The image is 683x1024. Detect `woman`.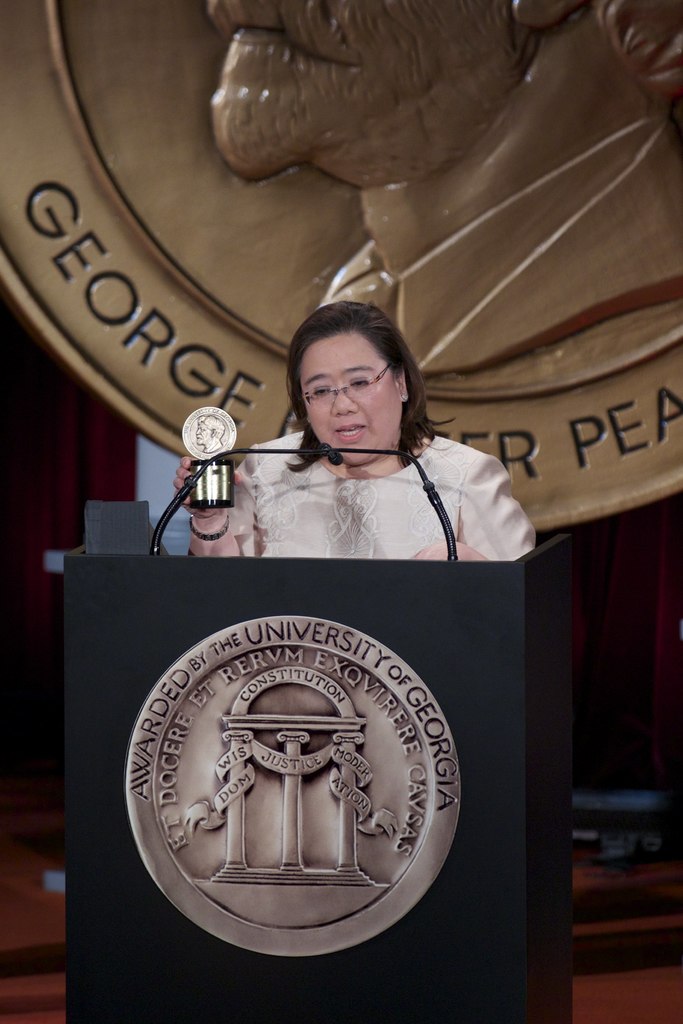
Detection: [x1=185, y1=308, x2=539, y2=574].
